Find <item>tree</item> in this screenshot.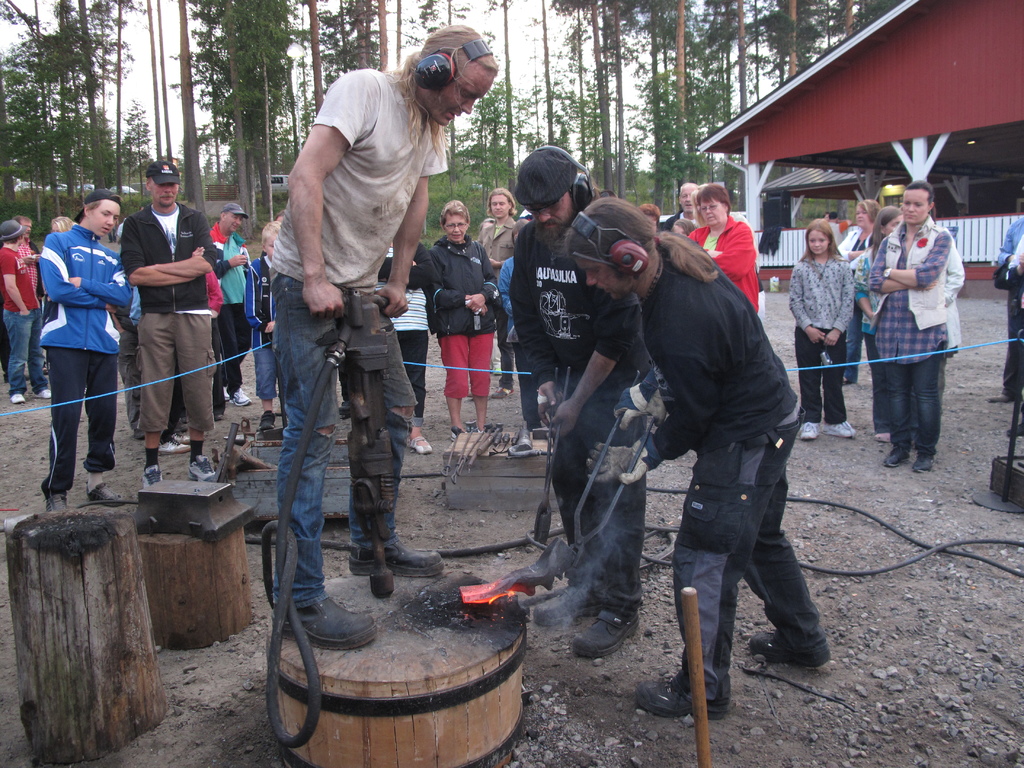
The bounding box for <item>tree</item> is (left=159, top=0, right=211, bottom=186).
